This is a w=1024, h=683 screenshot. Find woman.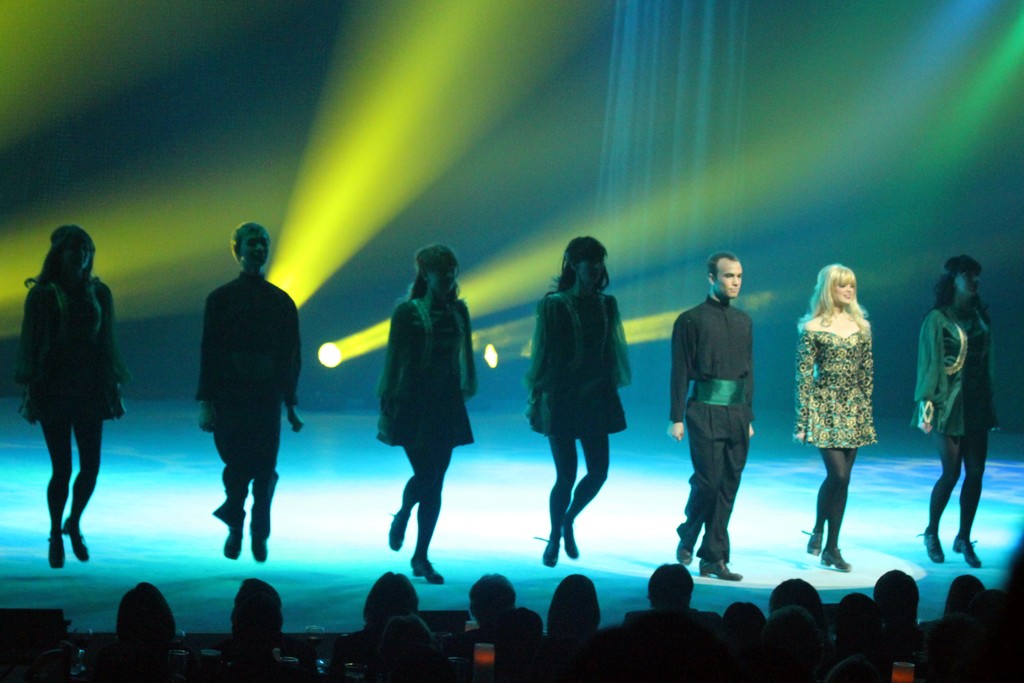
Bounding box: [917, 256, 997, 567].
